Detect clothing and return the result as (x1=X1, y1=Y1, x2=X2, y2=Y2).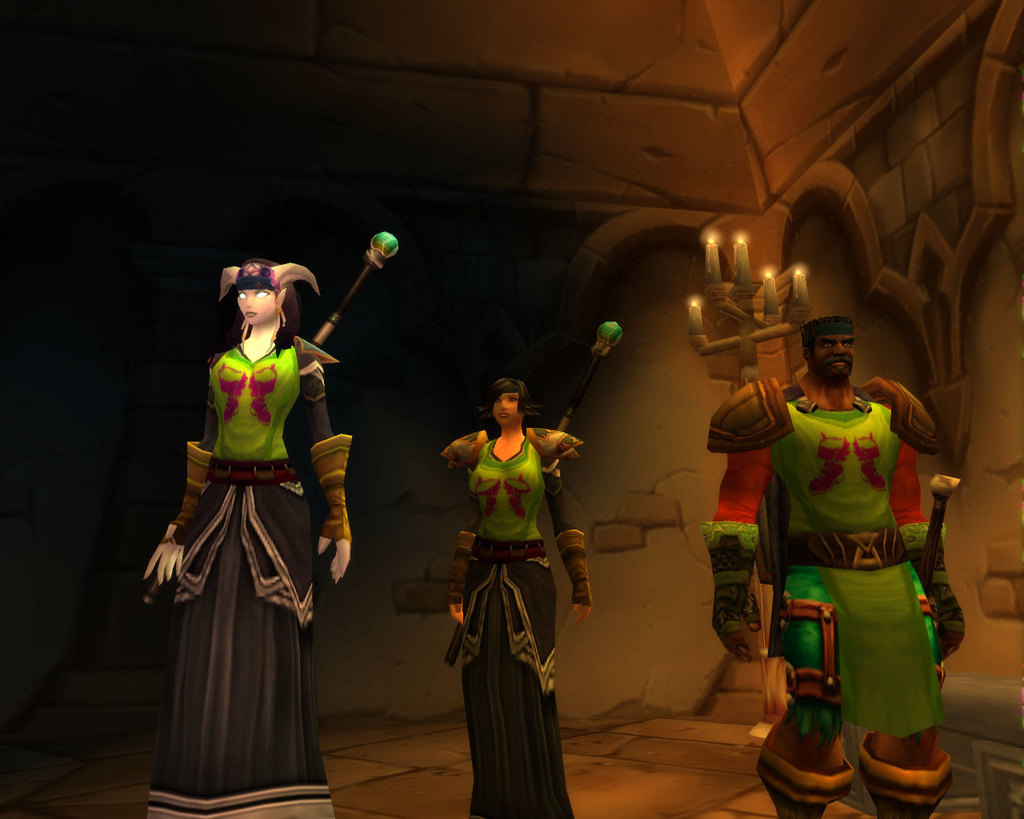
(x1=443, y1=425, x2=592, y2=818).
